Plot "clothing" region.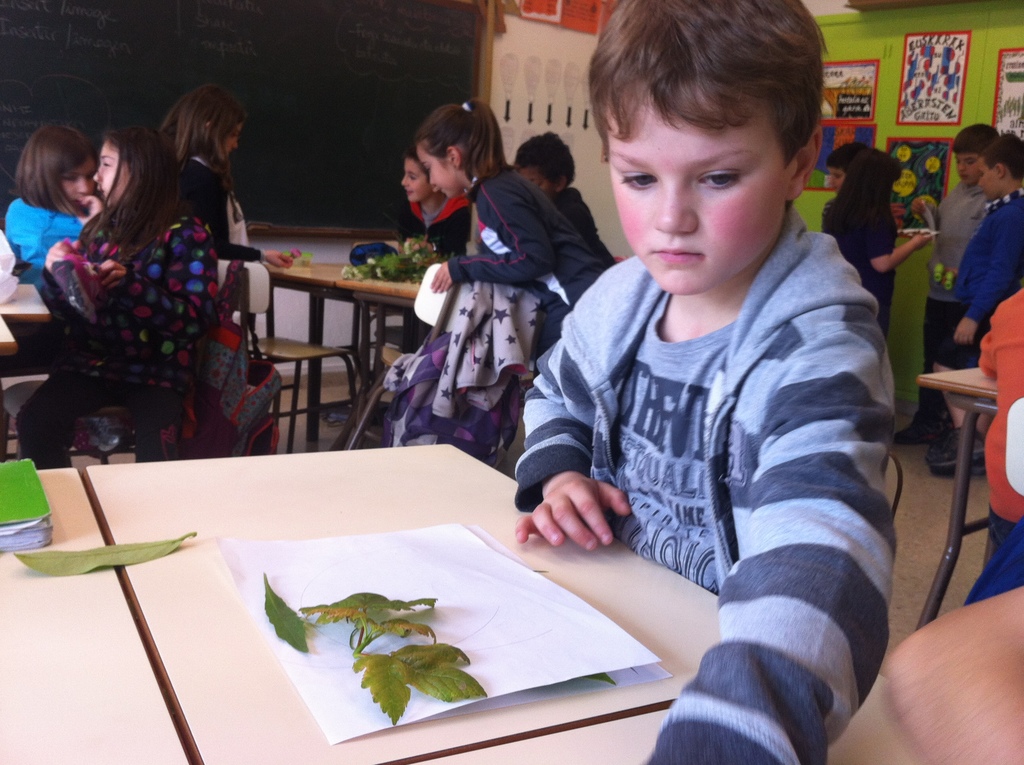
Plotted at 835 188 893 335.
